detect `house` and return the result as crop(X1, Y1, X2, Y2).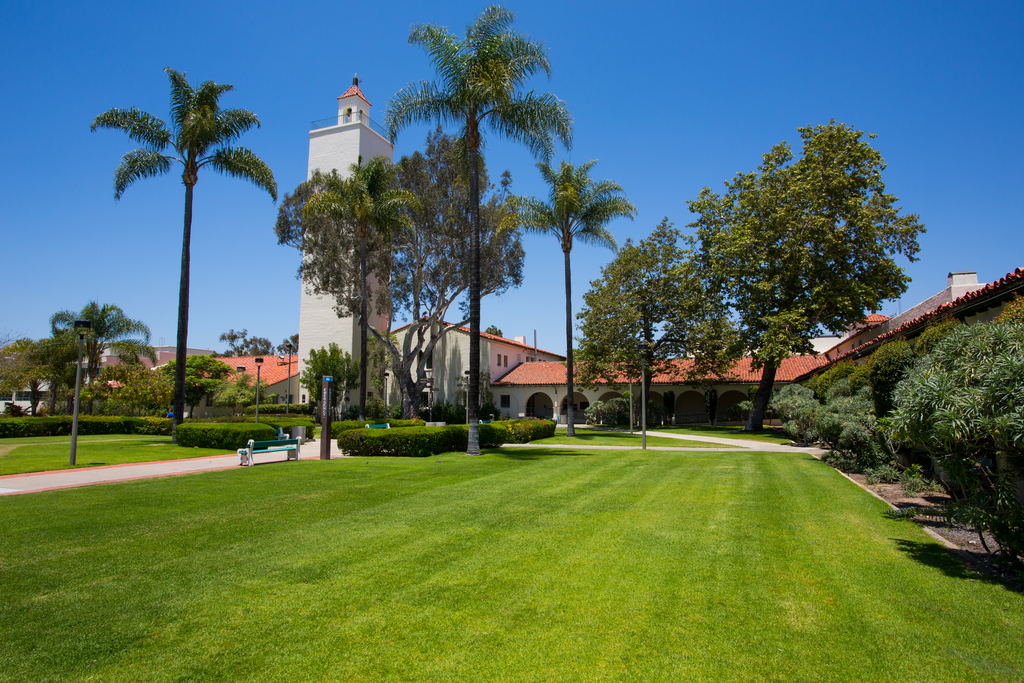
crop(53, 325, 140, 418).
